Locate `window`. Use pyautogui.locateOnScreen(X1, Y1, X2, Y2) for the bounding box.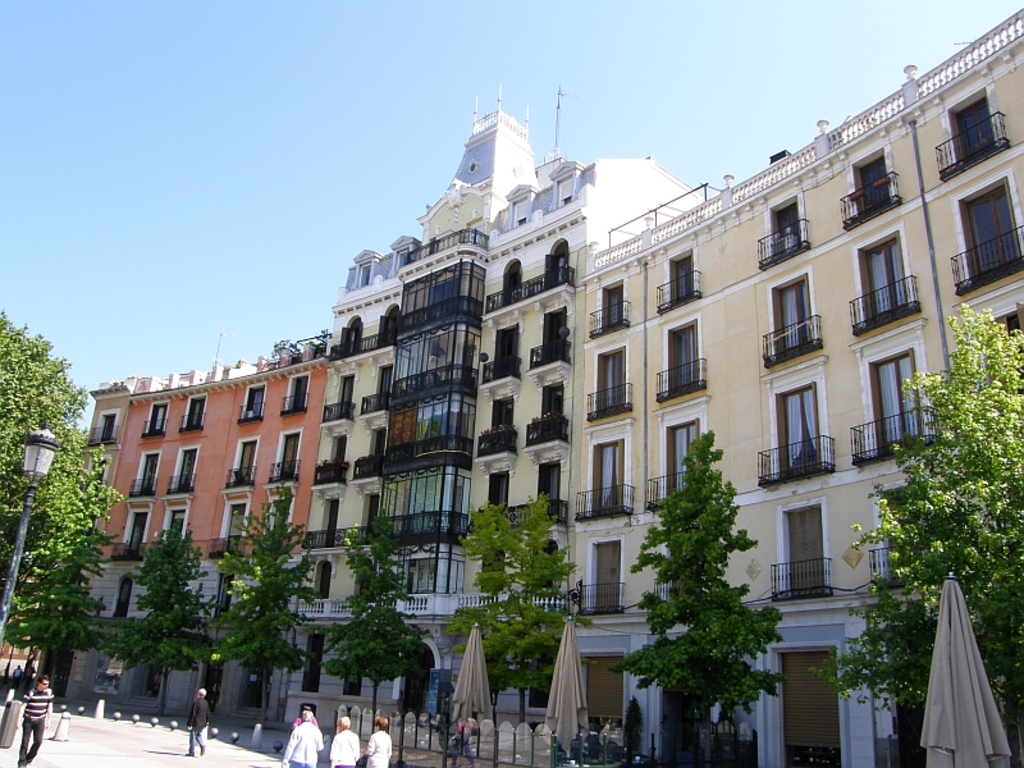
pyautogui.locateOnScreen(855, 219, 924, 315).
